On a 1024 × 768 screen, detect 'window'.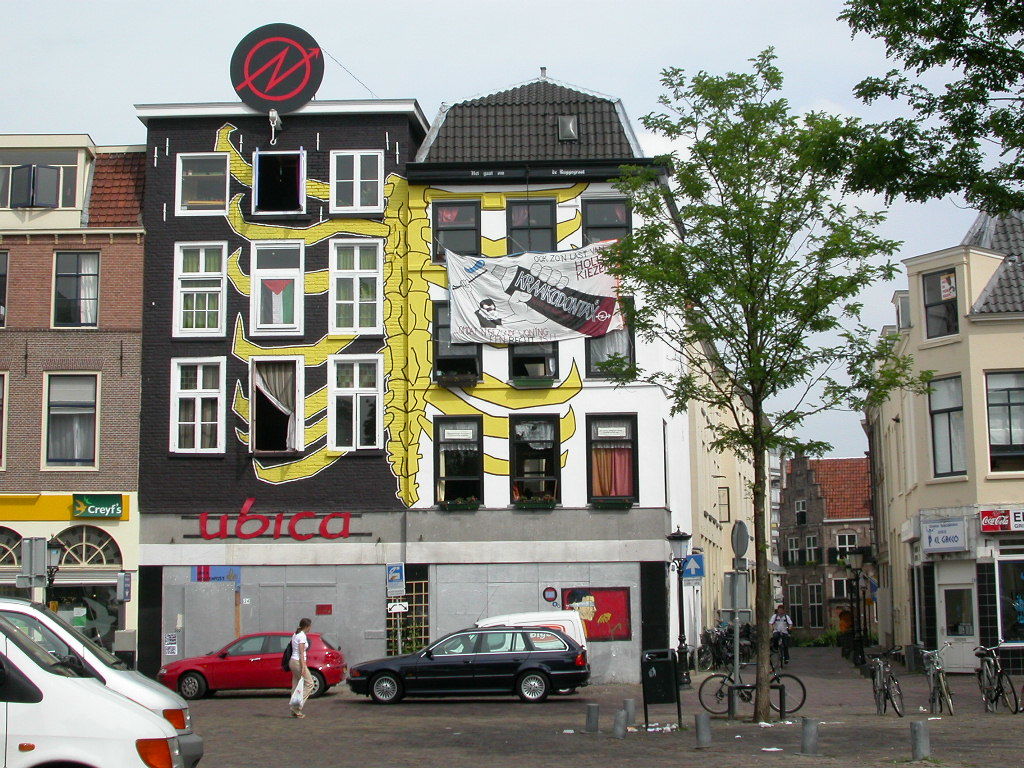
<box>334,149,385,212</box>.
